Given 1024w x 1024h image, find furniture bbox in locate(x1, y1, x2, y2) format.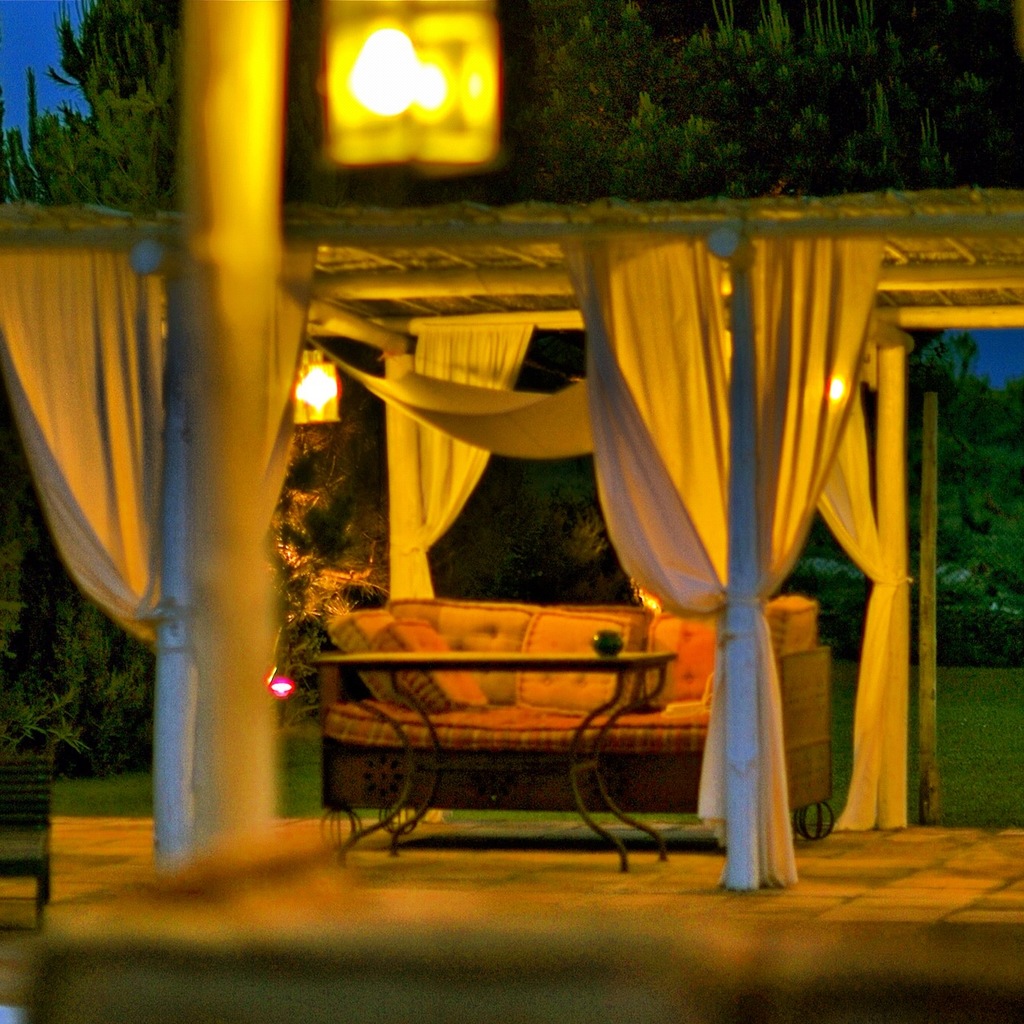
locate(311, 652, 677, 872).
